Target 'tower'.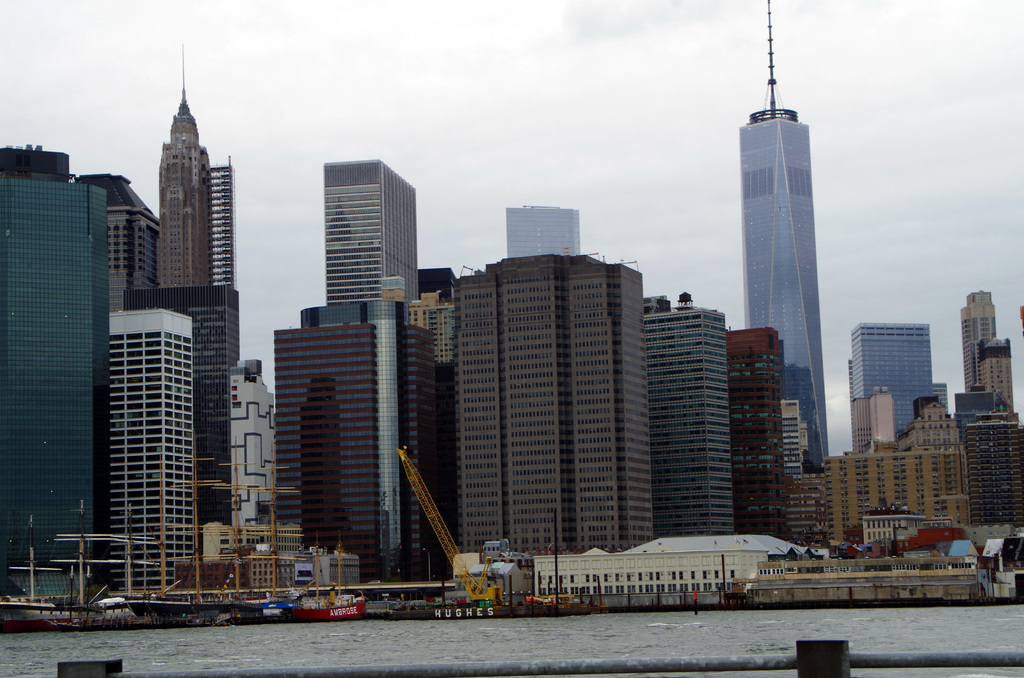
Target region: x1=739 y1=2 x2=828 y2=464.
